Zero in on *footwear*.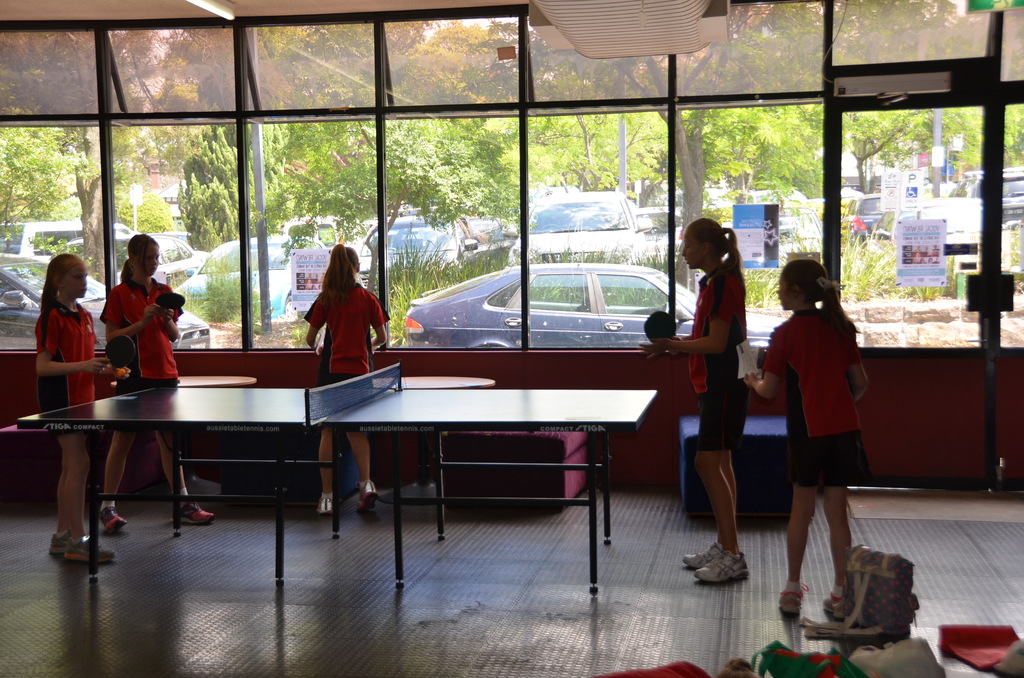
Zeroed in: (left=319, top=495, right=334, bottom=519).
